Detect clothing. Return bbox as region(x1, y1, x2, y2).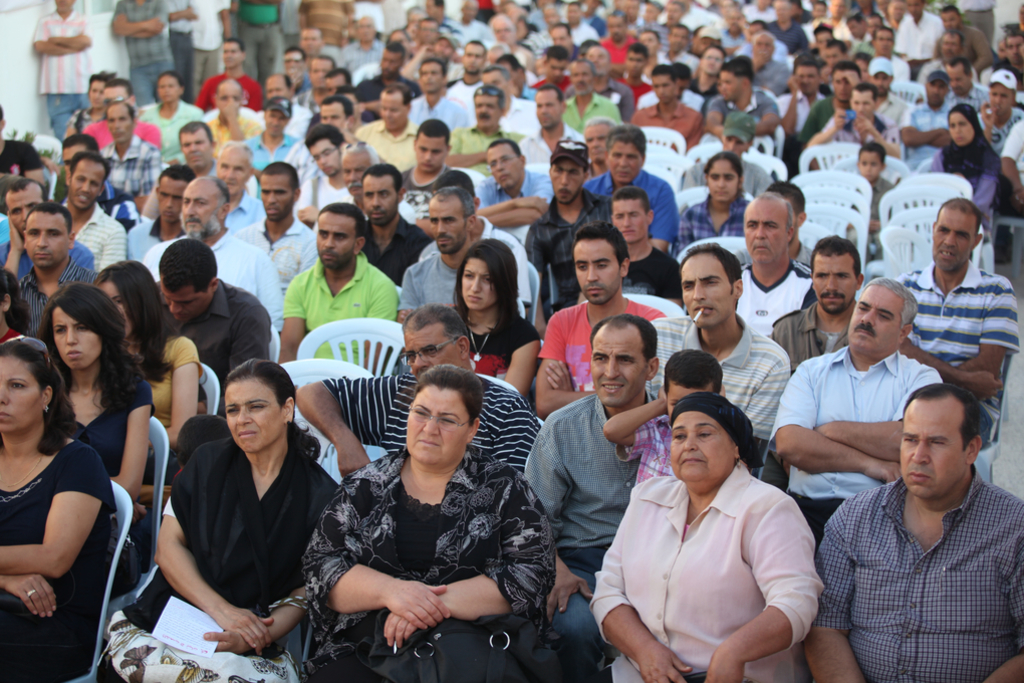
region(139, 219, 285, 331).
